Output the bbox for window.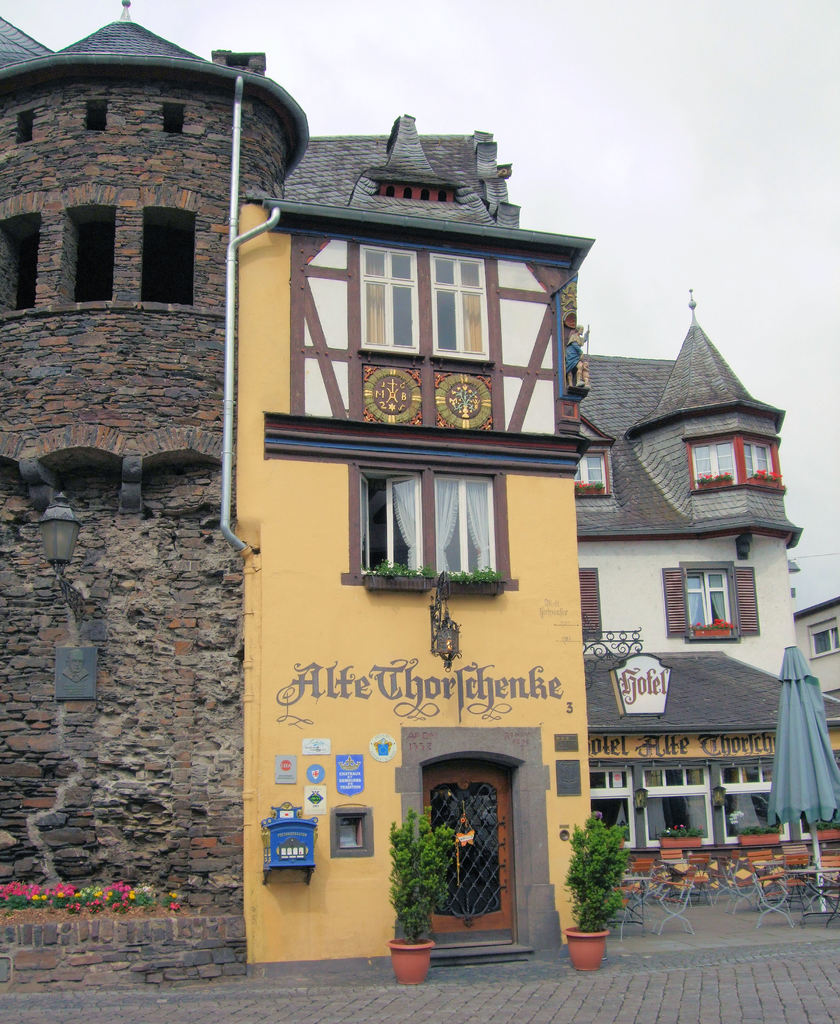
bbox(659, 569, 764, 630).
